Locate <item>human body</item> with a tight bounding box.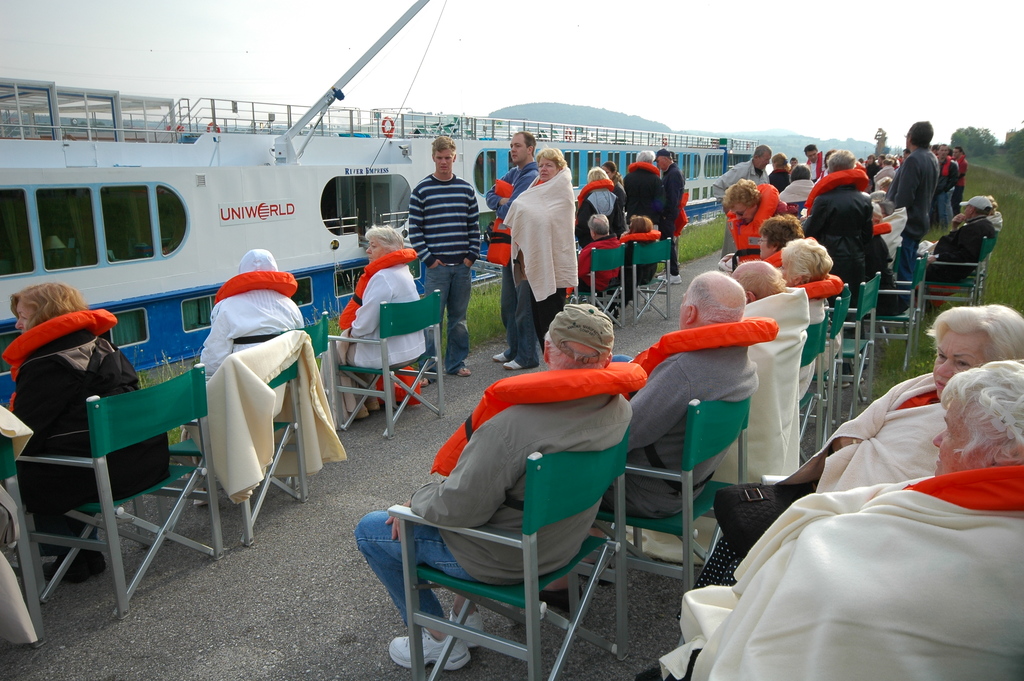
(5, 268, 133, 512).
